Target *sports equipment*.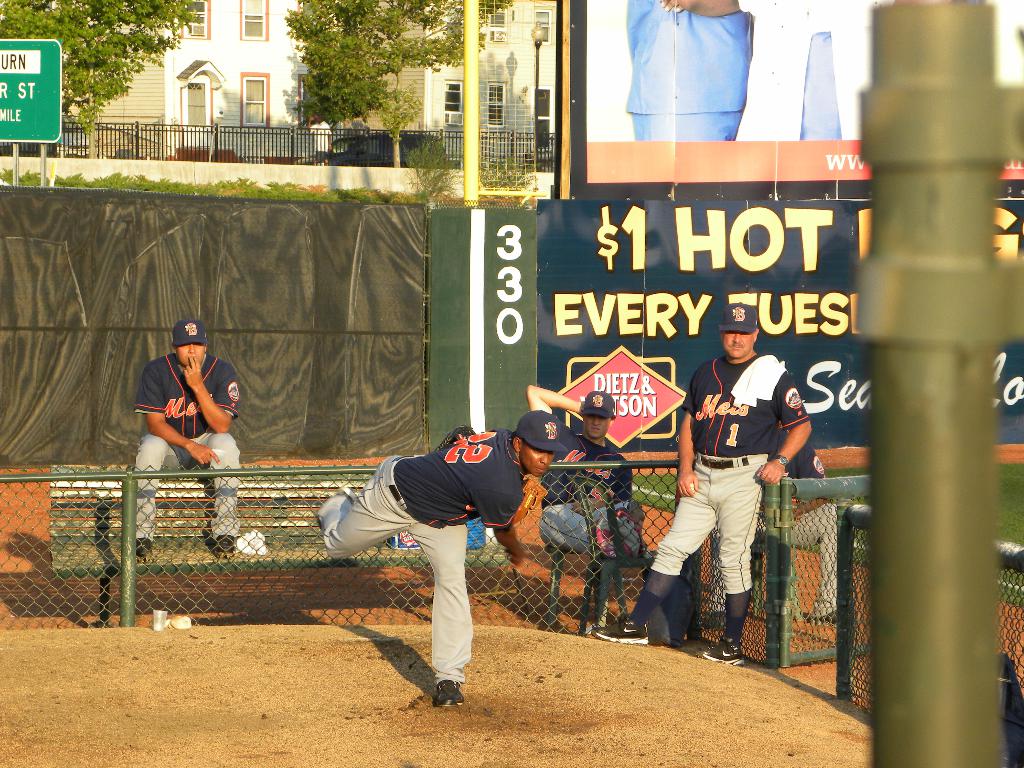
Target region: {"left": 515, "top": 474, "right": 546, "bottom": 524}.
